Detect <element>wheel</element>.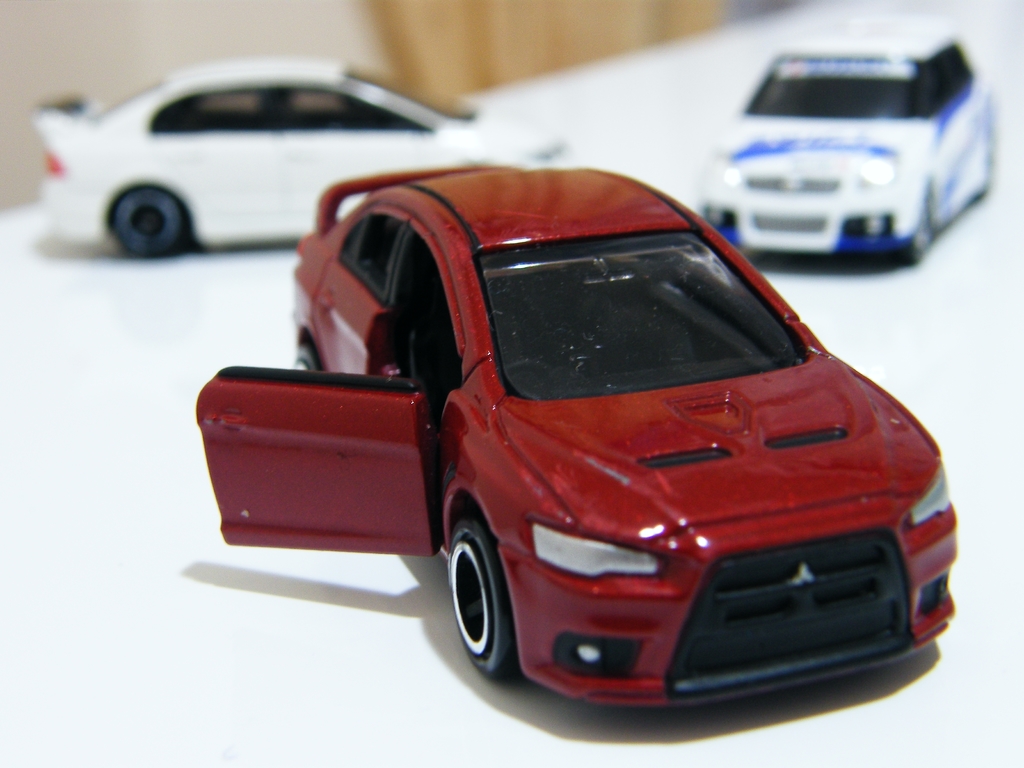
Detected at region(975, 140, 991, 200).
